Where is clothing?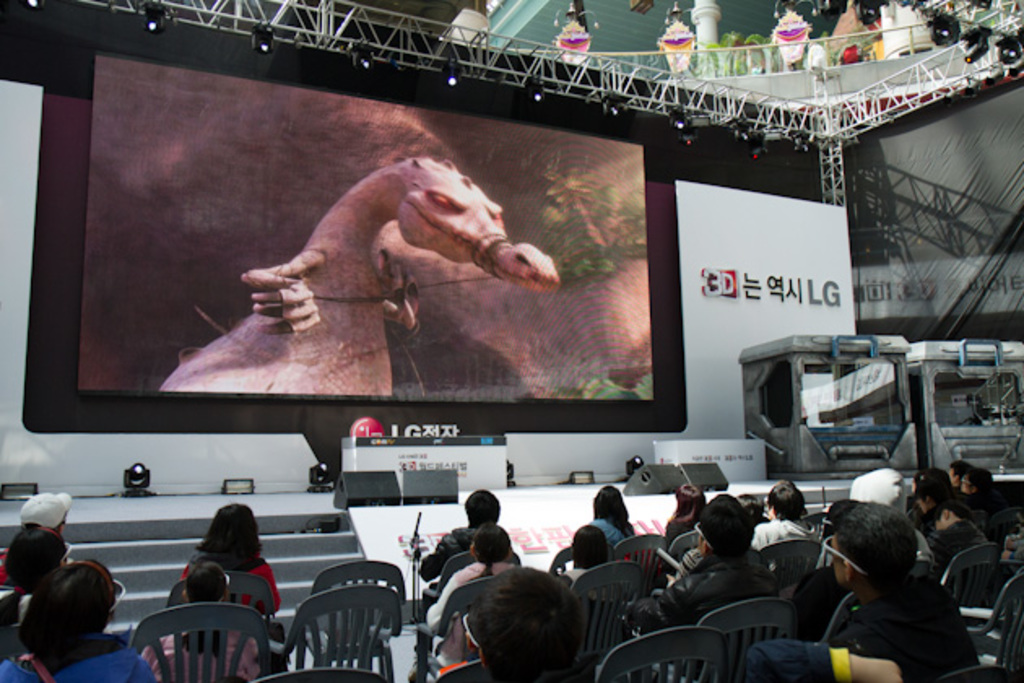
[x1=414, y1=529, x2=475, y2=613].
